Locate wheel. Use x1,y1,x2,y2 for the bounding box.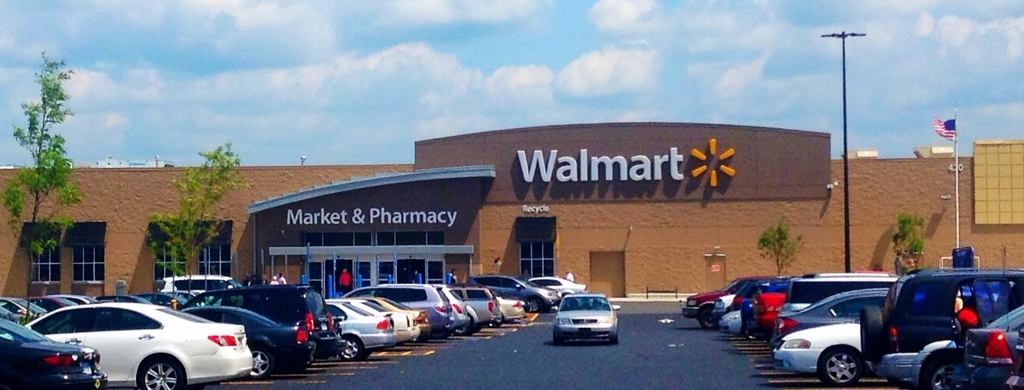
818,348,859,389.
